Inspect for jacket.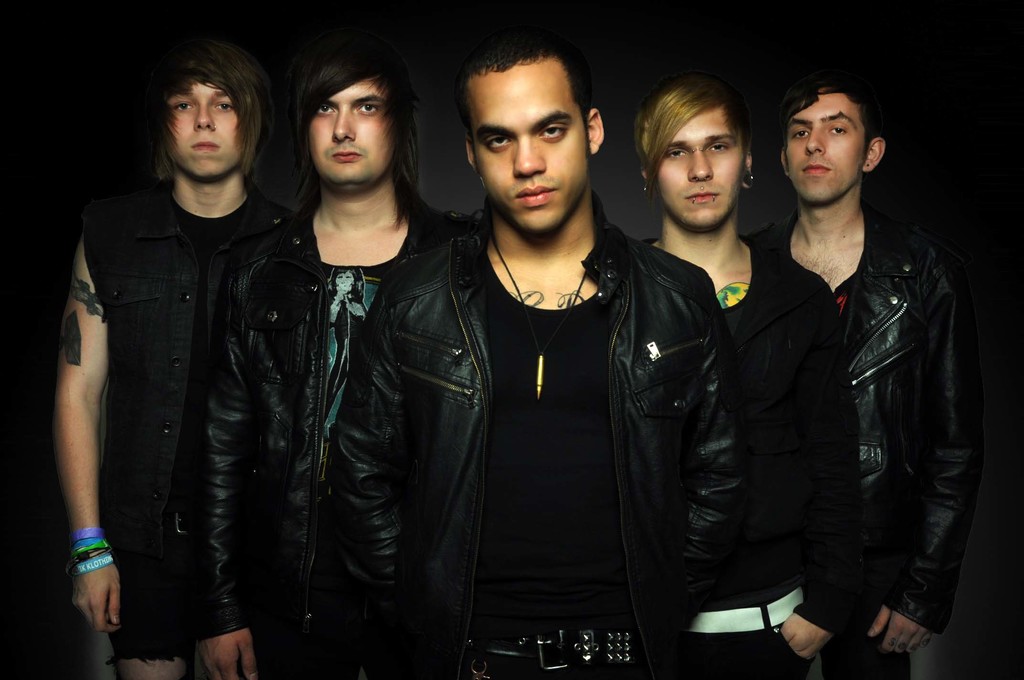
Inspection: BBox(348, 150, 751, 635).
